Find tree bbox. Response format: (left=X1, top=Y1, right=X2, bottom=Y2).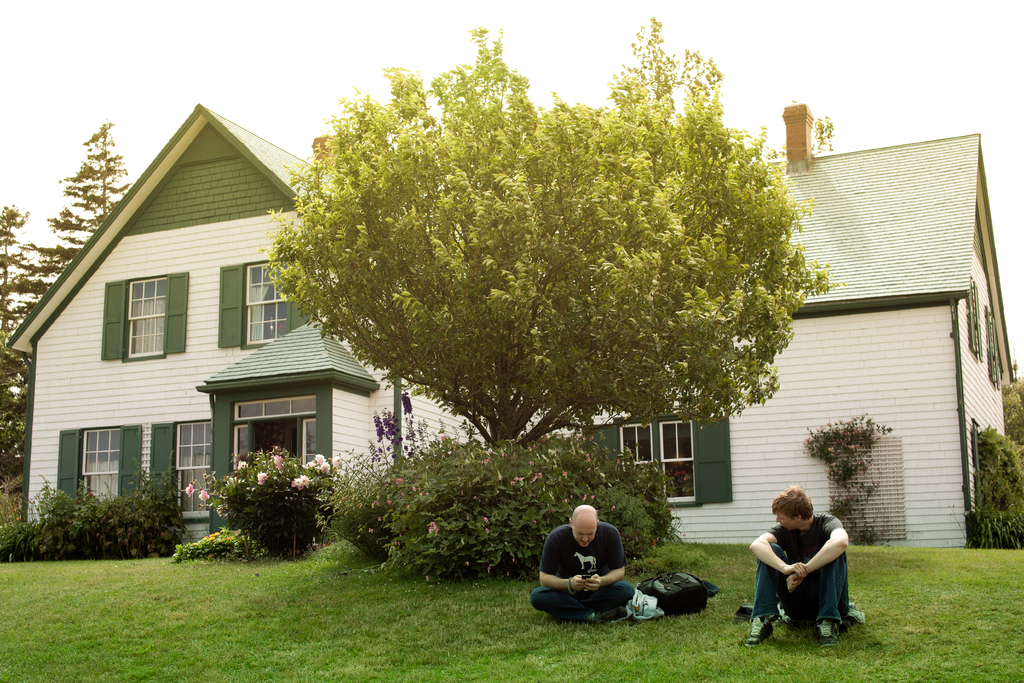
(left=29, top=125, right=138, bottom=288).
